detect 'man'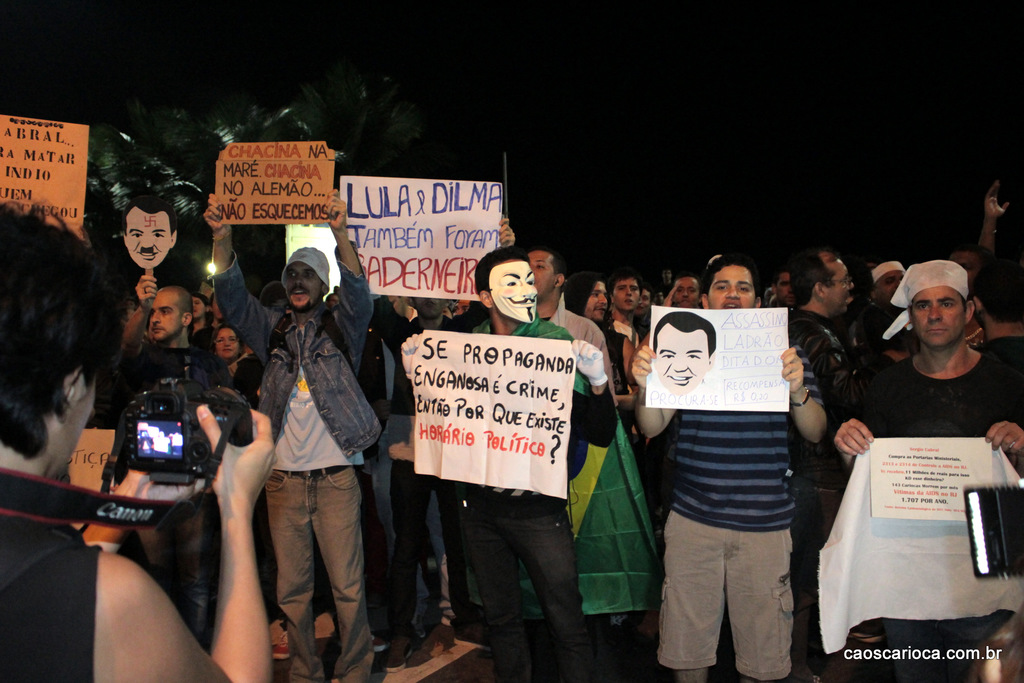
detection(651, 310, 717, 397)
